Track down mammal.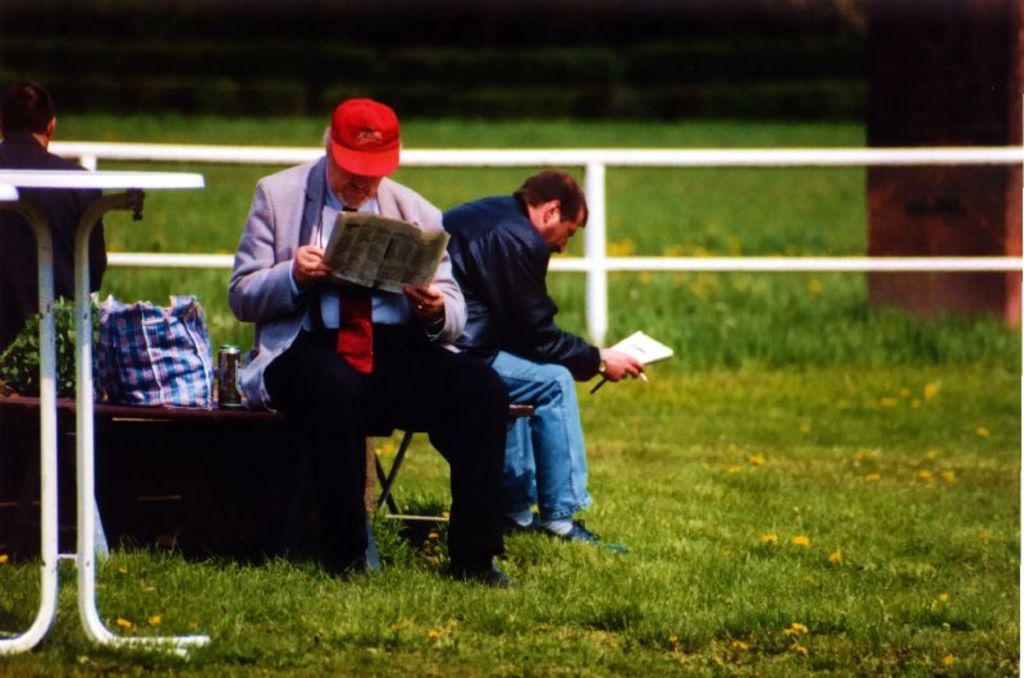
Tracked to [420,170,617,567].
